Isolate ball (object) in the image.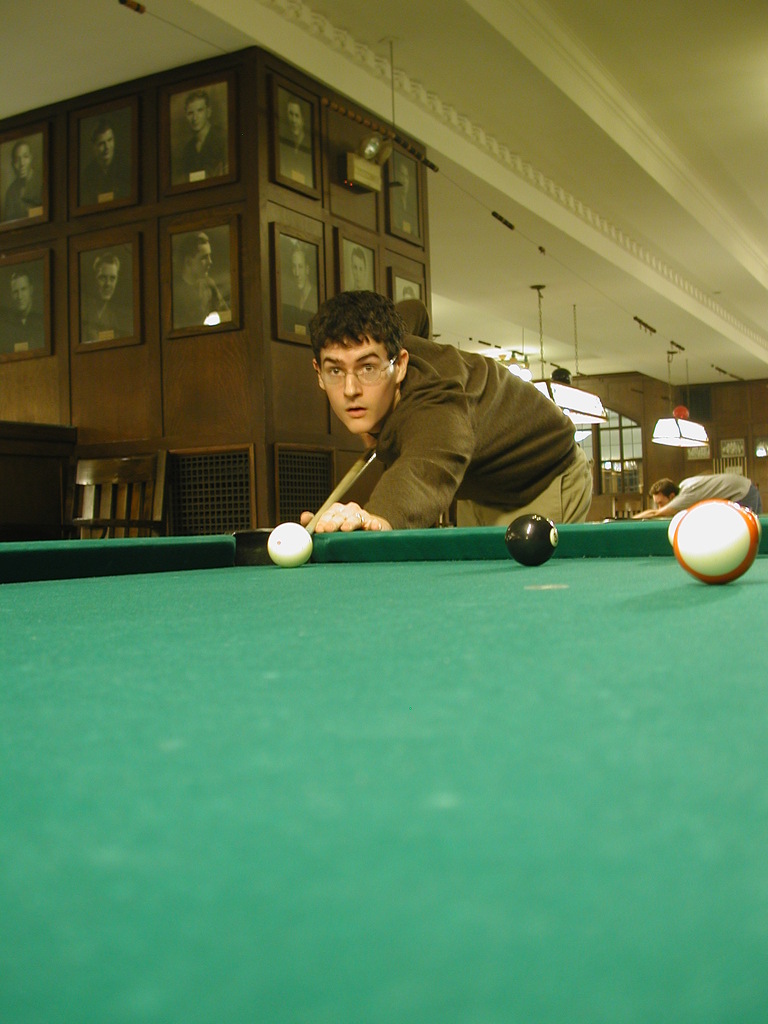
Isolated region: (x1=265, y1=519, x2=312, y2=568).
